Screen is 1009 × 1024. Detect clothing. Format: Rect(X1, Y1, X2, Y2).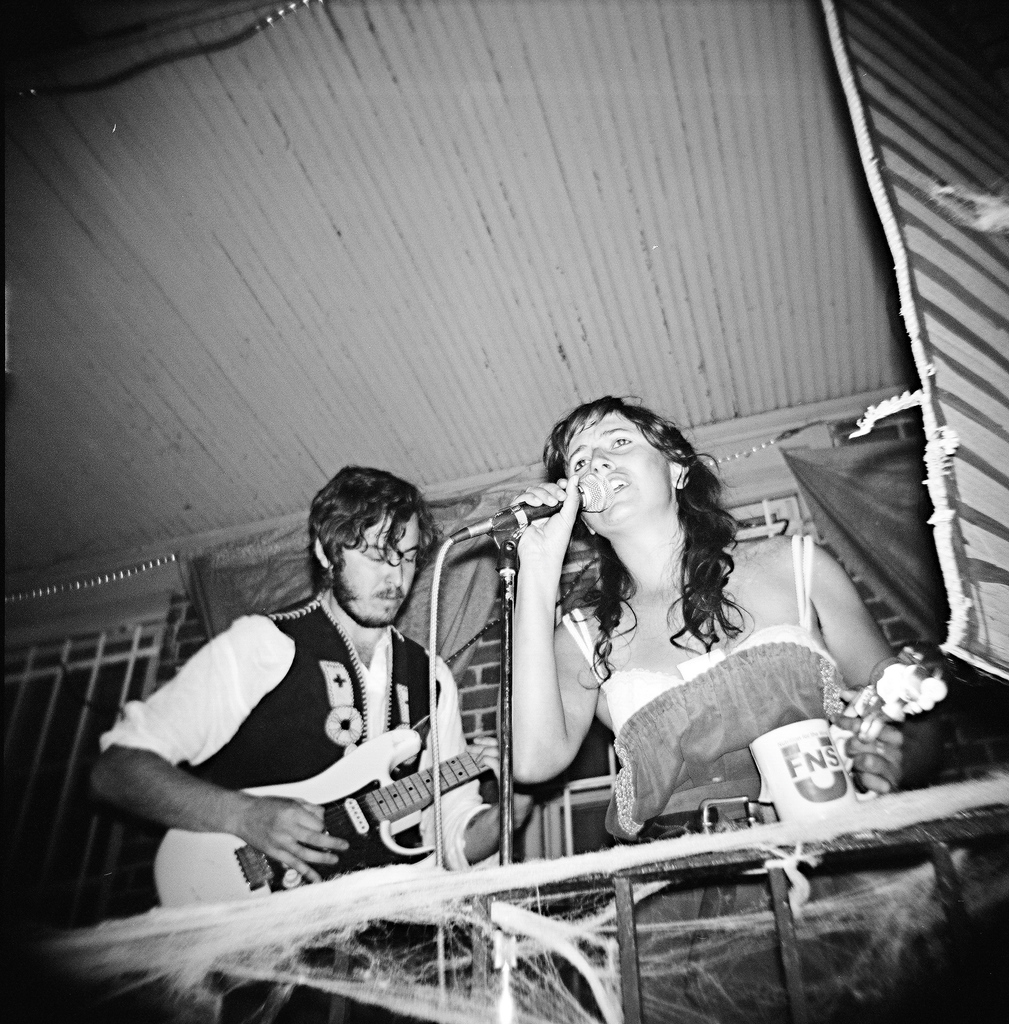
Rect(562, 517, 914, 1023).
